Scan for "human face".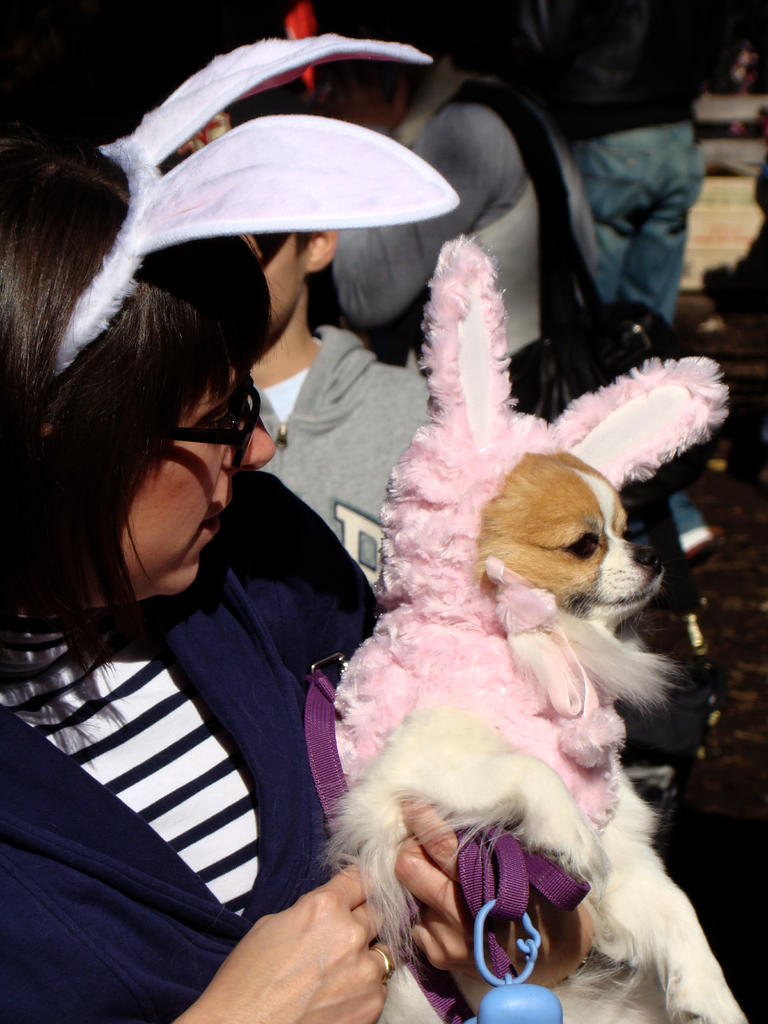
Scan result: <box>236,225,310,342</box>.
